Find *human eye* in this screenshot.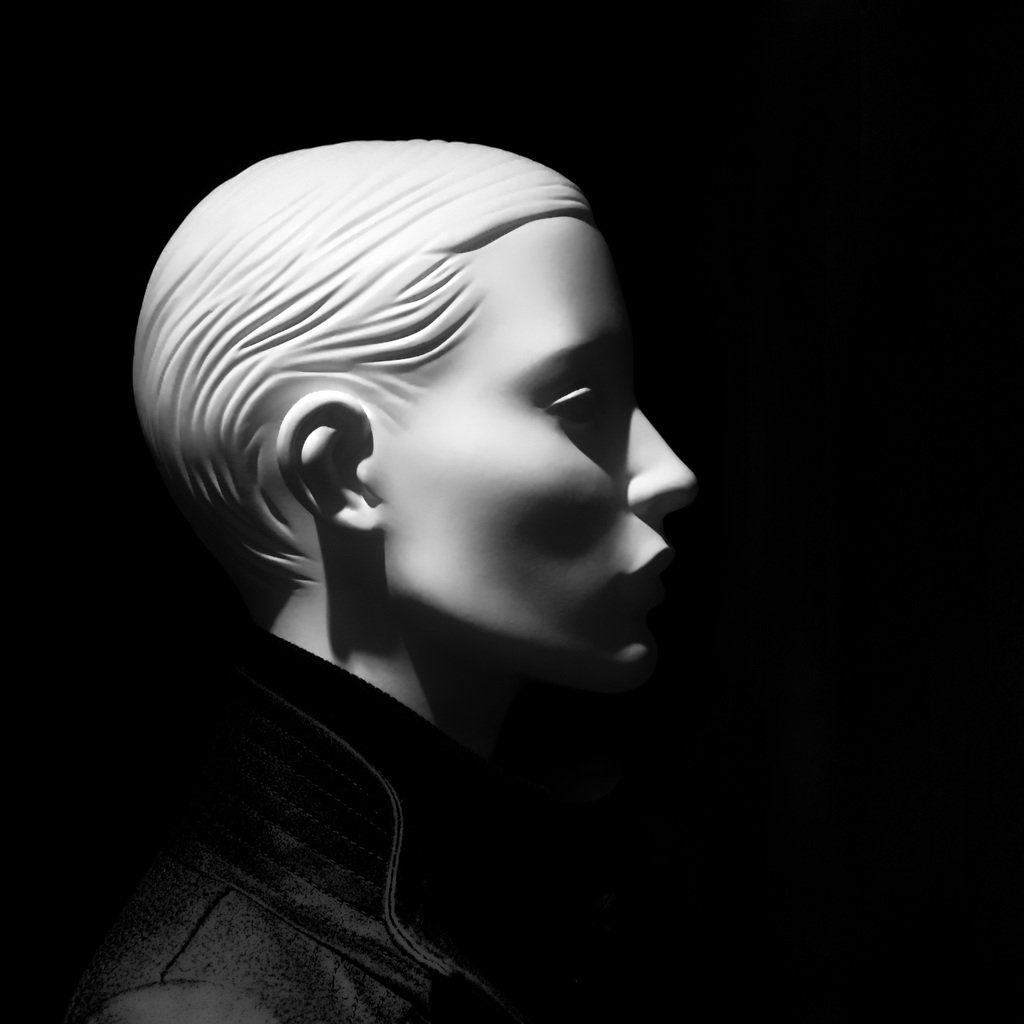
The bounding box for *human eye* is {"x1": 525, "y1": 335, "x2": 640, "y2": 463}.
